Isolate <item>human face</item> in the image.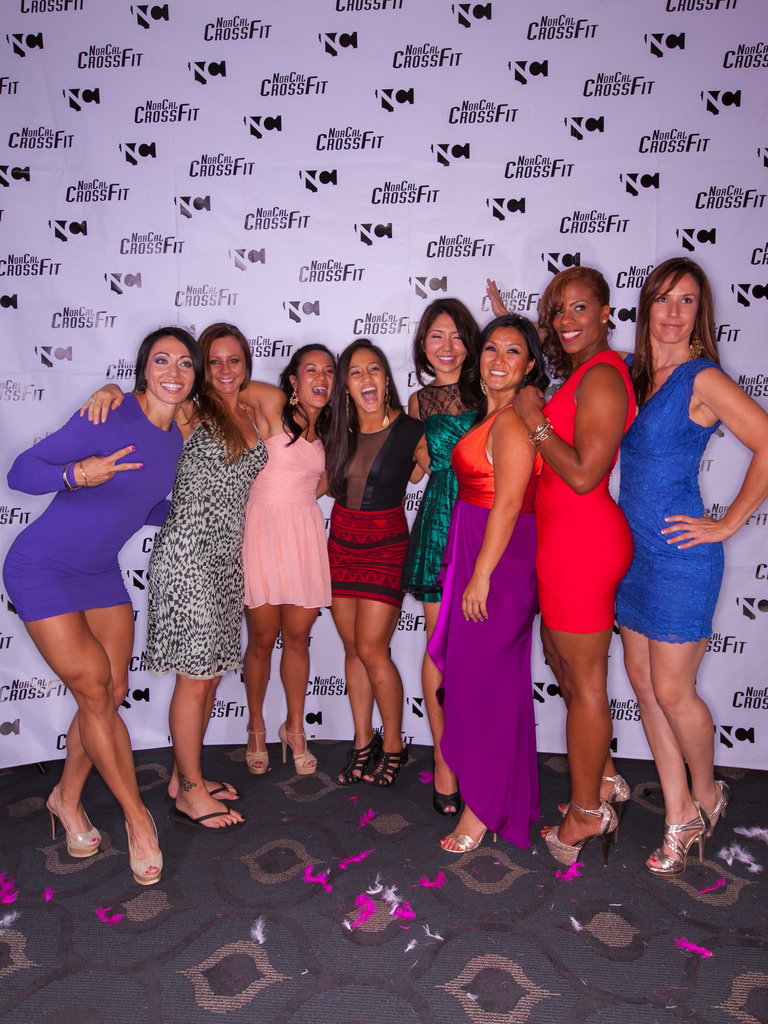
Isolated region: bbox(423, 317, 471, 374).
